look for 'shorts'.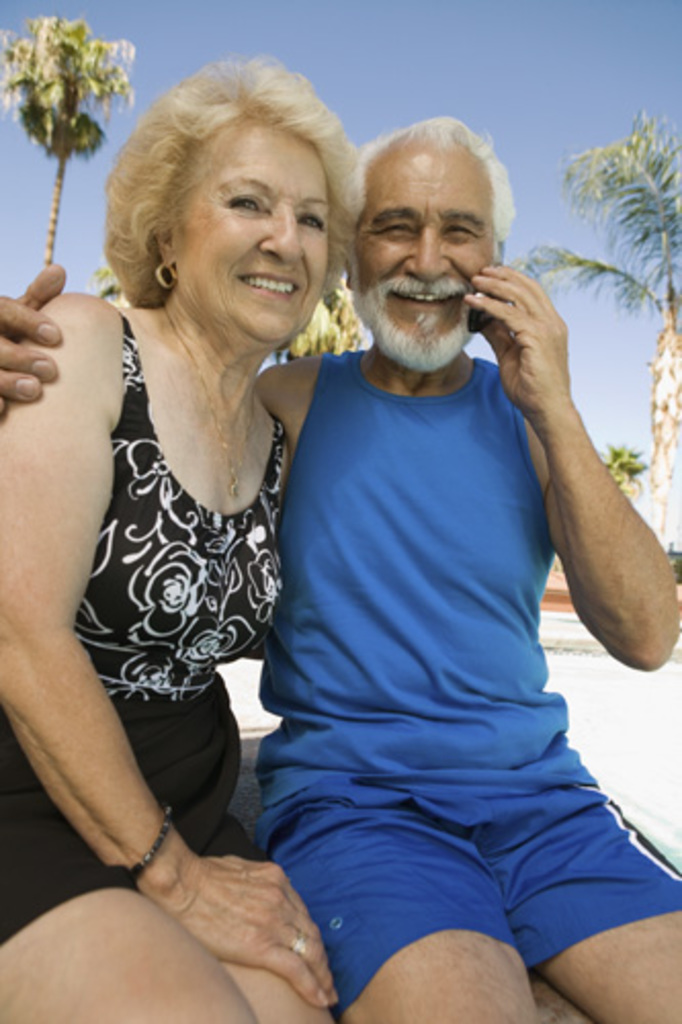
Found: (0,674,268,963).
